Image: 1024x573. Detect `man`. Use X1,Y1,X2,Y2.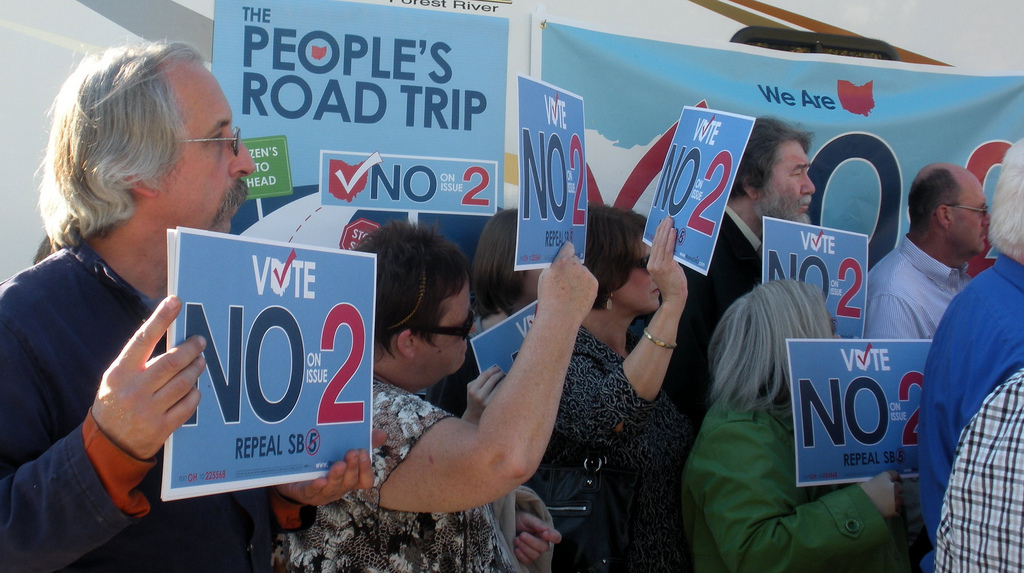
636,111,817,408.
